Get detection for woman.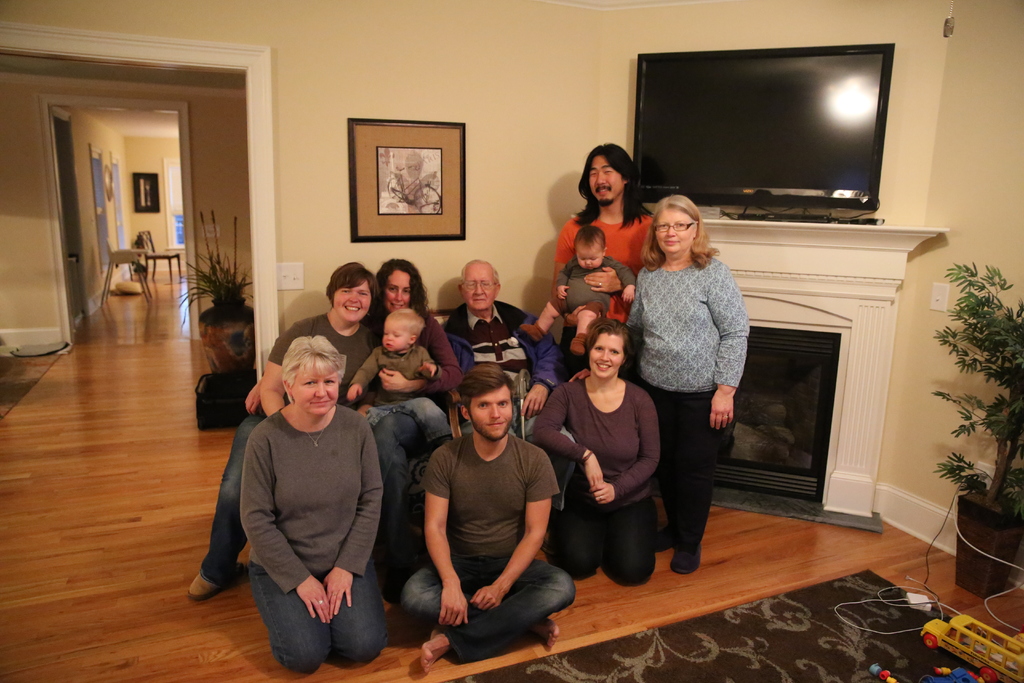
Detection: select_region(241, 334, 397, 680).
